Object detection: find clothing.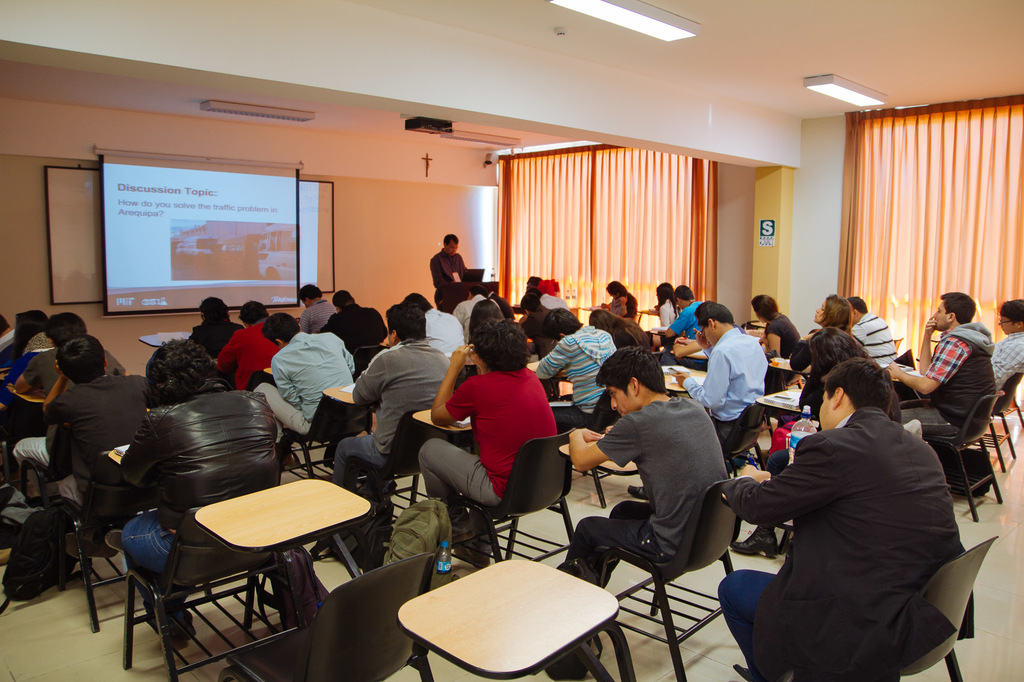
(x1=701, y1=322, x2=741, y2=355).
